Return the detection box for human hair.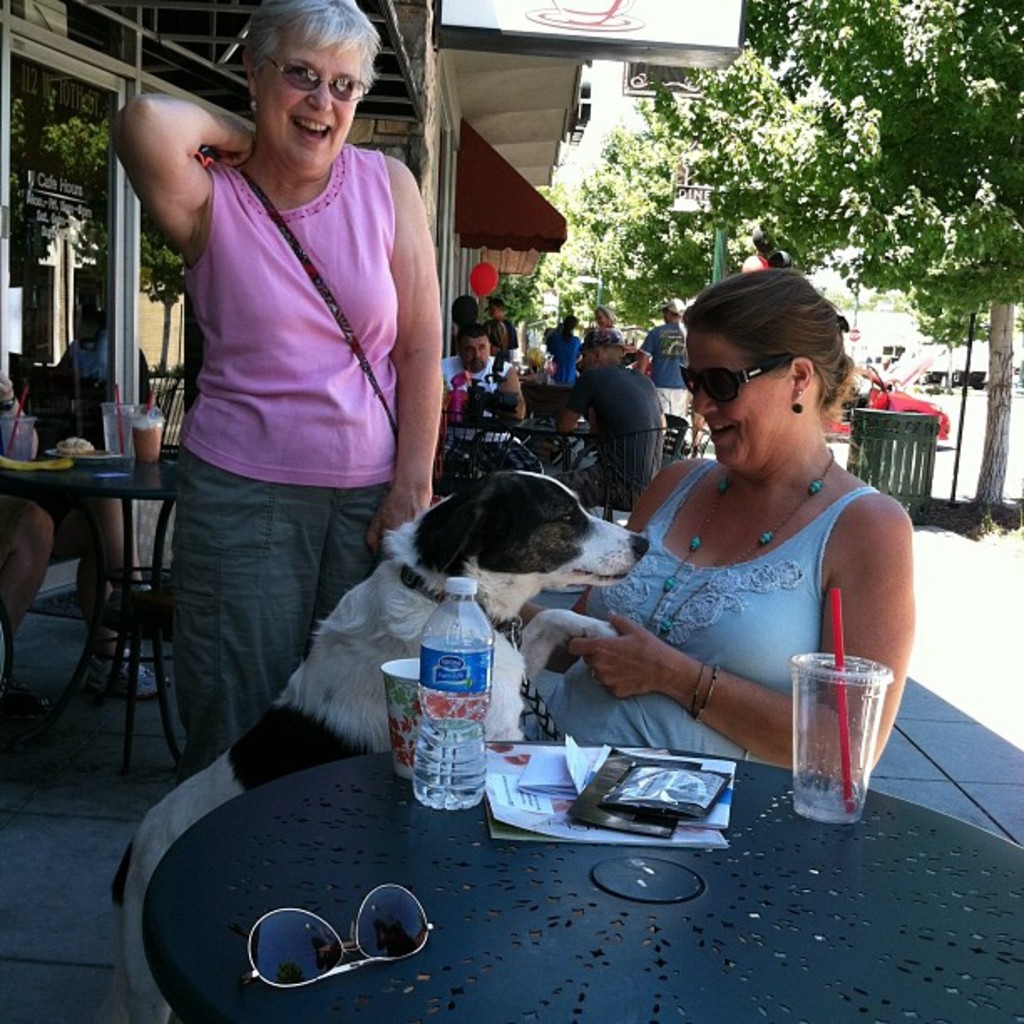
492:298:507:316.
